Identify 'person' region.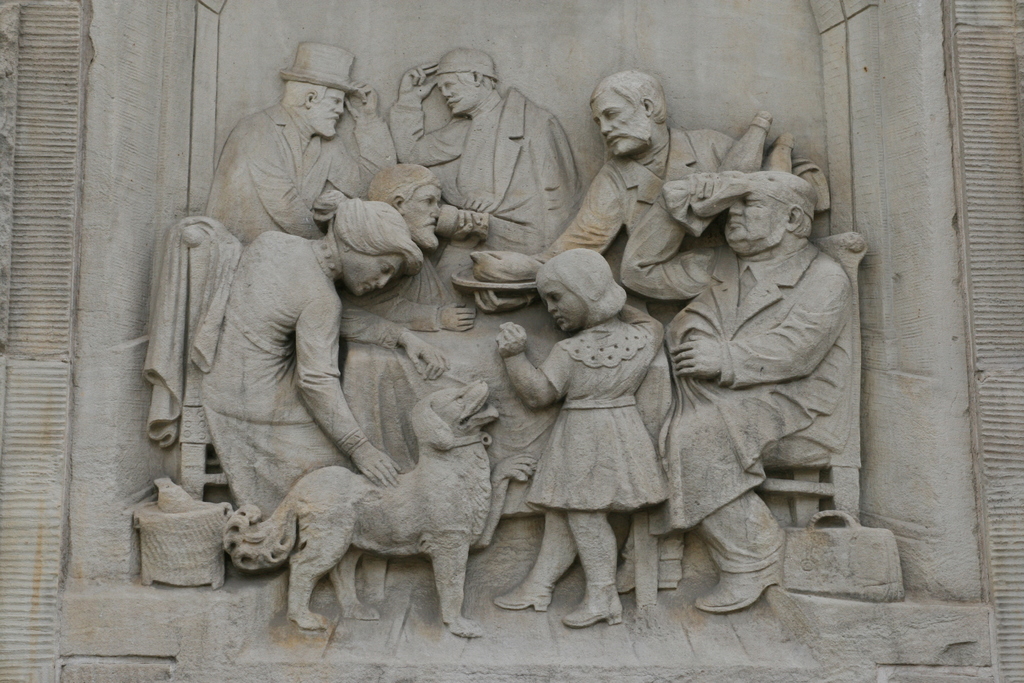
Region: x1=209, y1=45, x2=381, y2=243.
